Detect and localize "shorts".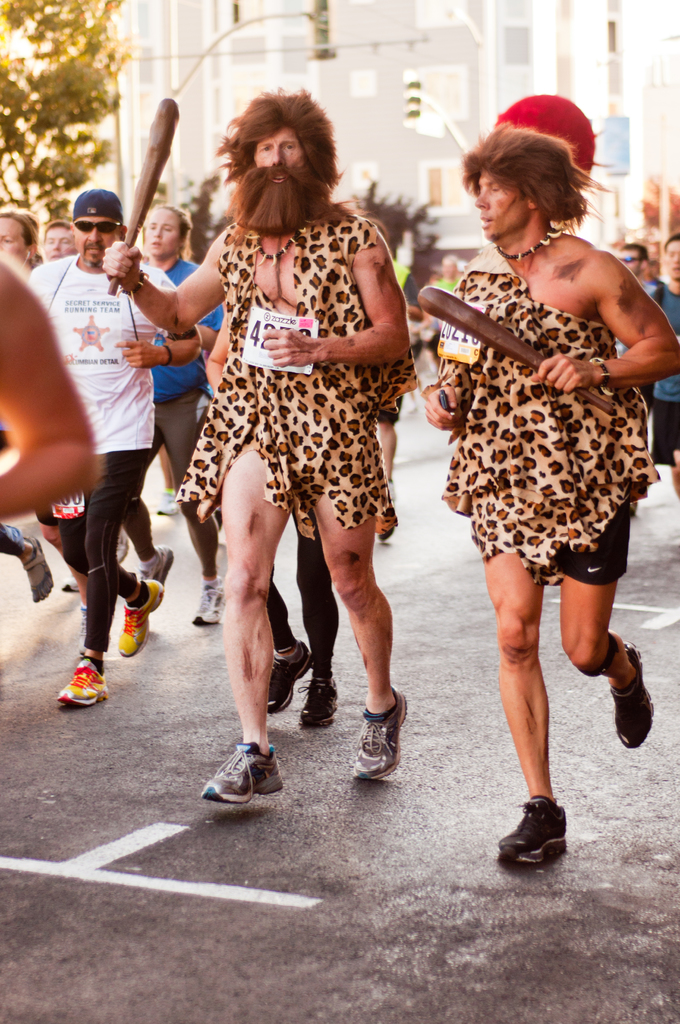
Localized at box=[551, 501, 630, 588].
